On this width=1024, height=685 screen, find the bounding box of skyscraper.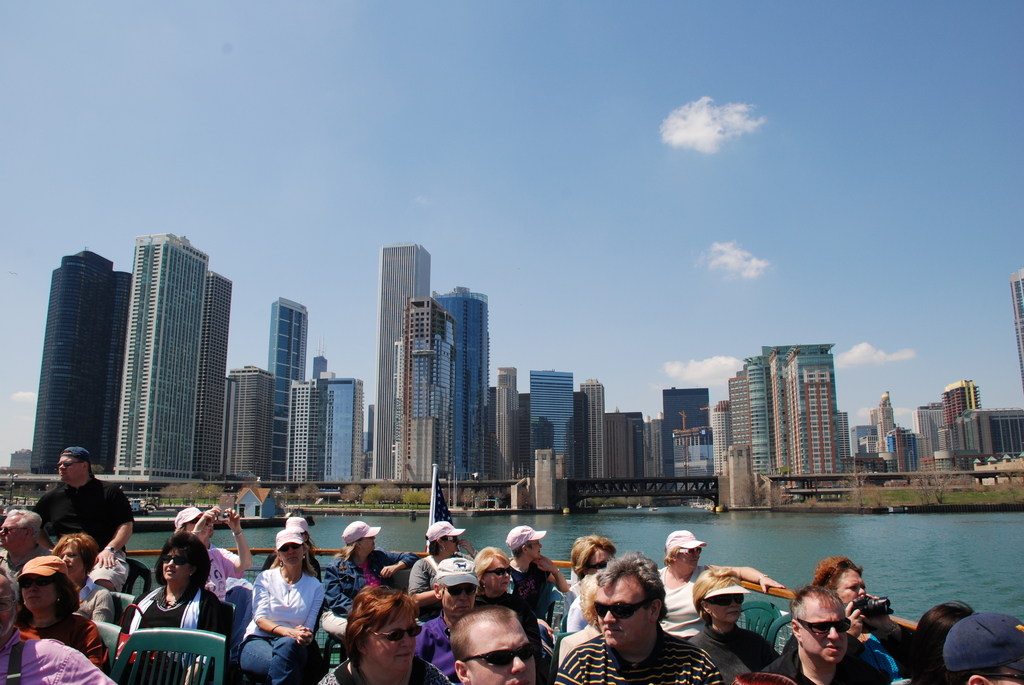
Bounding box: box=[392, 297, 461, 497].
